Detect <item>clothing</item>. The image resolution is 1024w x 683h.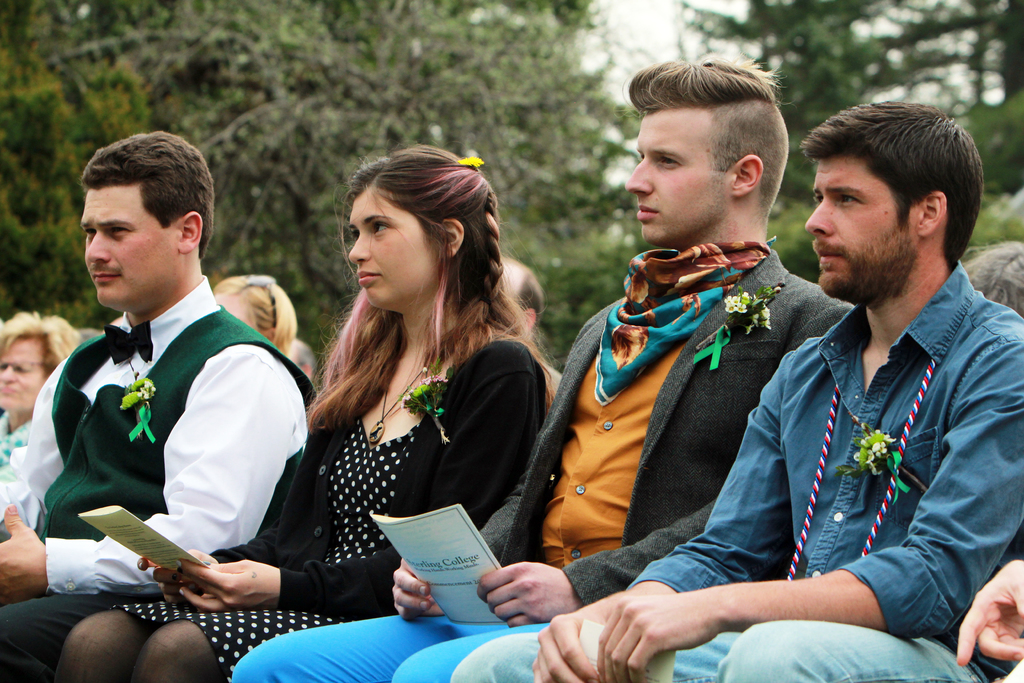
bbox(125, 331, 543, 682).
